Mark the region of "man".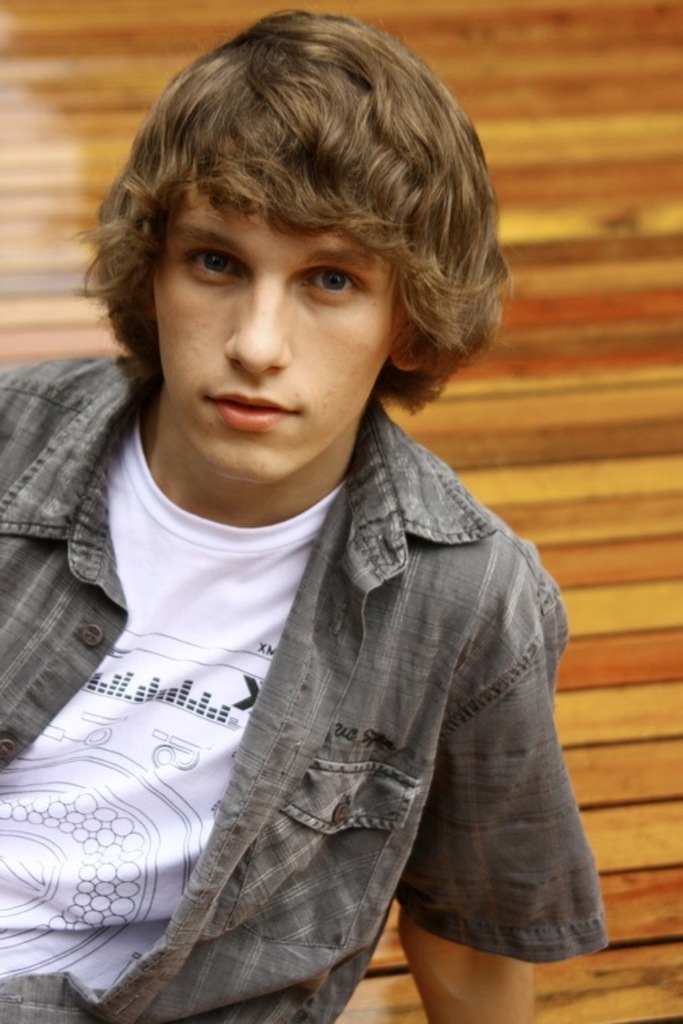
Region: [0, 11, 616, 1023].
